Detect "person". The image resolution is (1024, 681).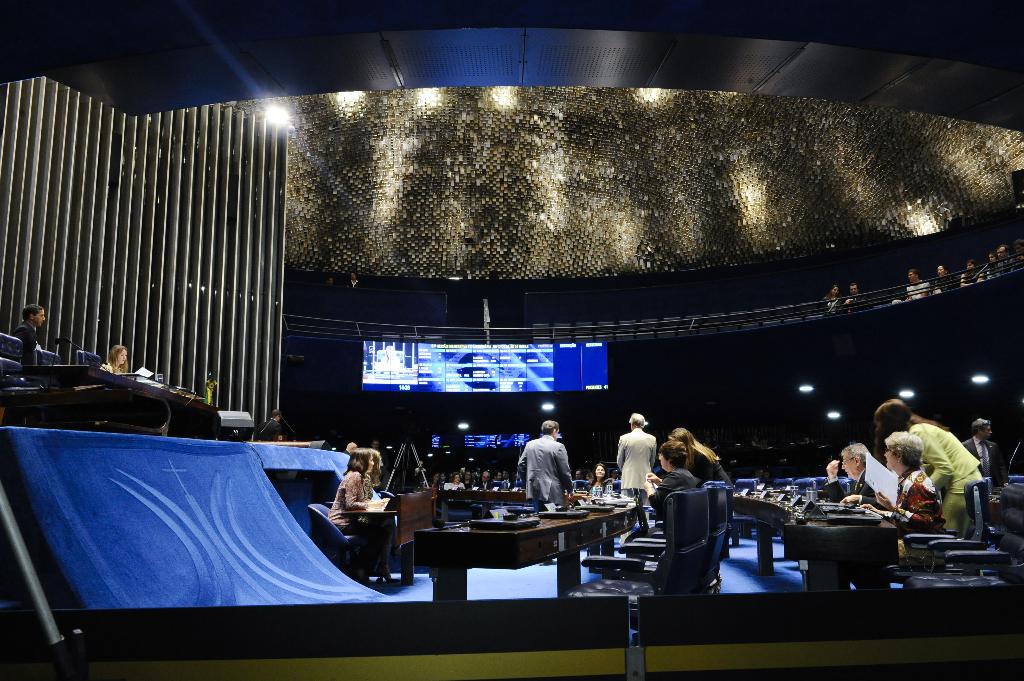
{"x1": 260, "y1": 409, "x2": 284, "y2": 445}.
